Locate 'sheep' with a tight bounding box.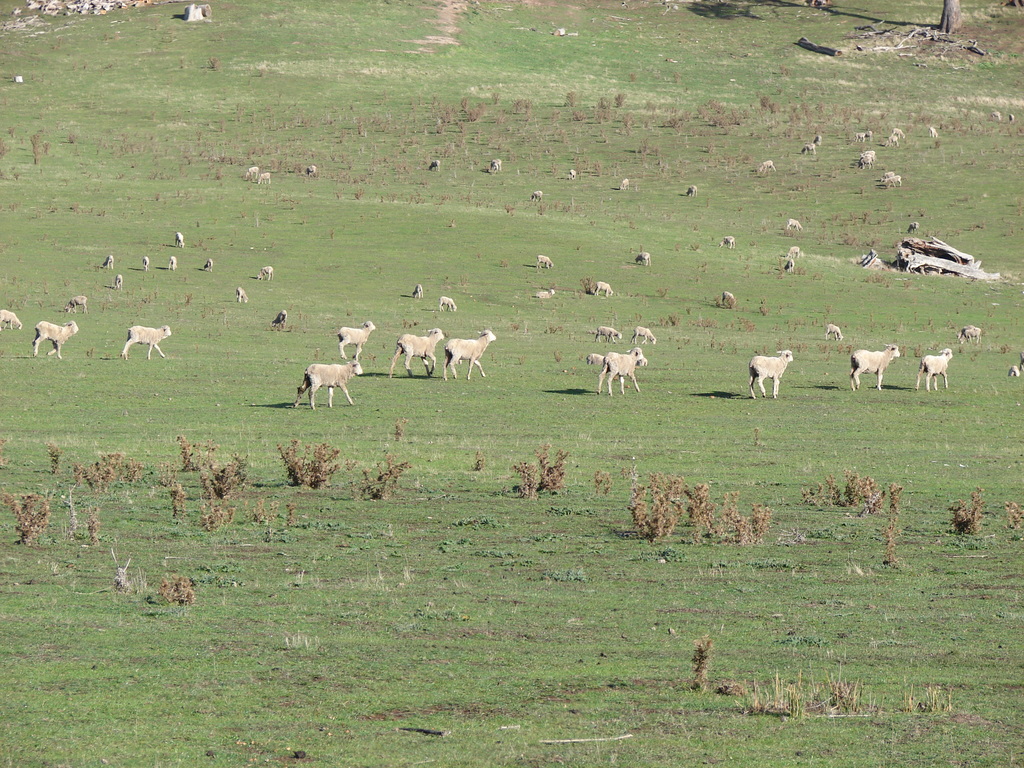
[x1=884, y1=177, x2=902, y2=186].
